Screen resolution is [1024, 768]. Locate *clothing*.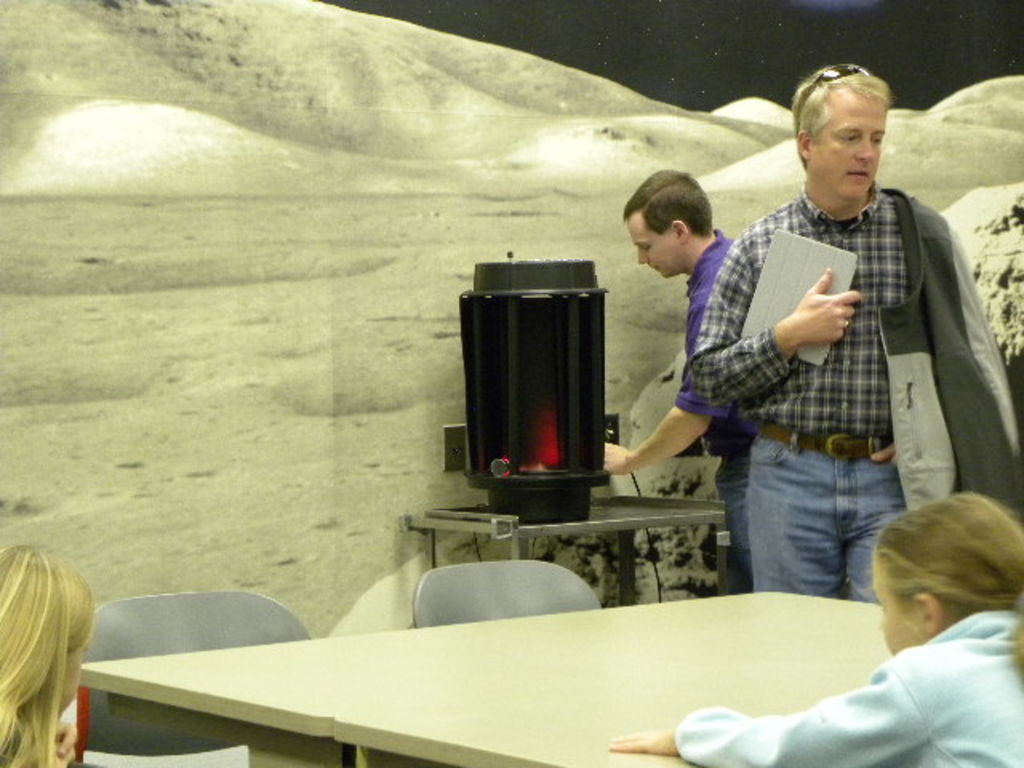
{"left": 682, "top": 234, "right": 744, "bottom": 435}.
